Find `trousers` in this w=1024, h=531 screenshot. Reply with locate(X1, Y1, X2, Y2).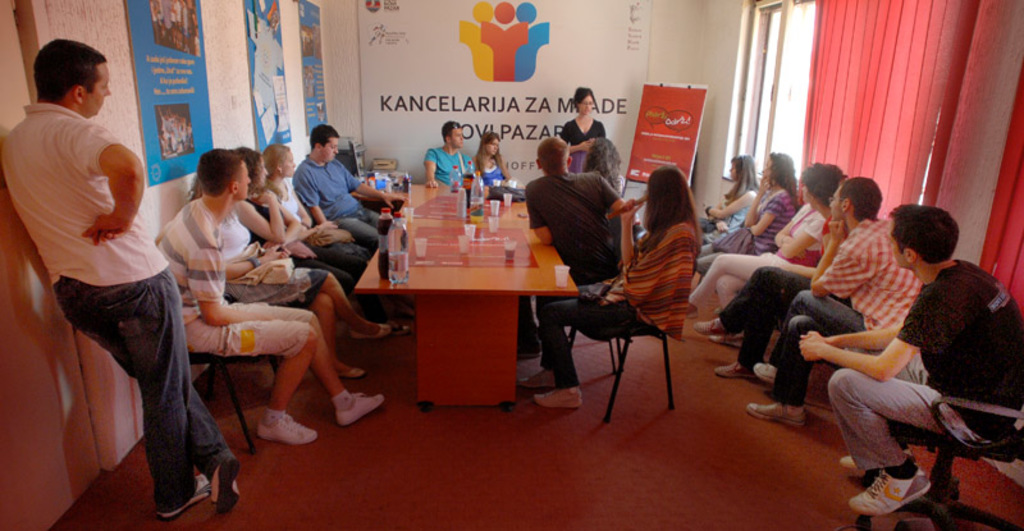
locate(826, 358, 950, 472).
